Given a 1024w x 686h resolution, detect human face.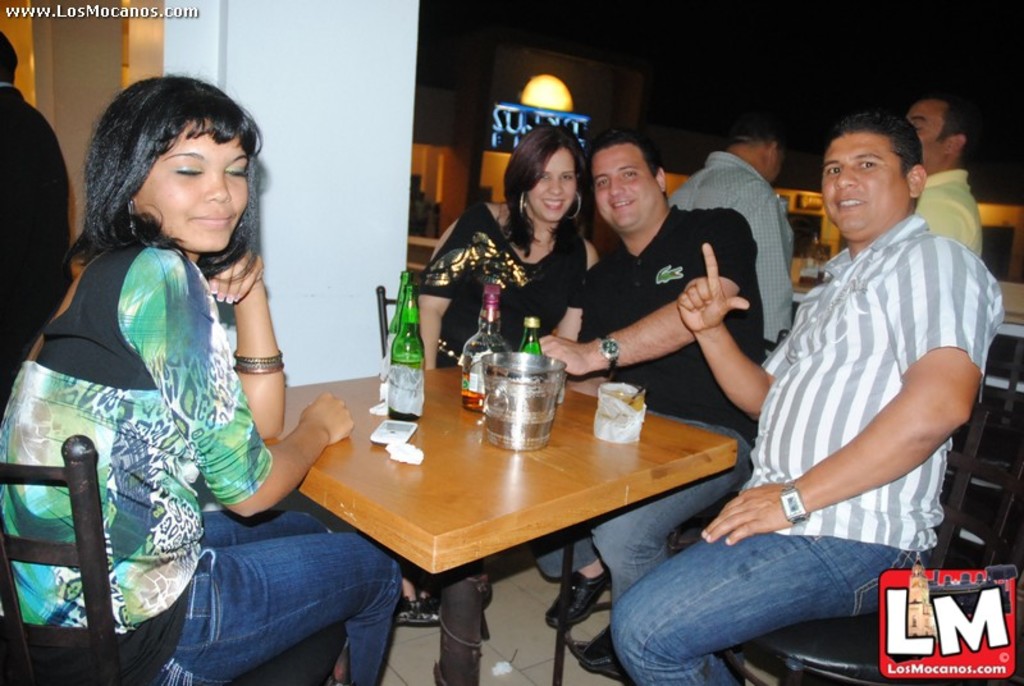
<bbox>906, 105, 941, 168</bbox>.
